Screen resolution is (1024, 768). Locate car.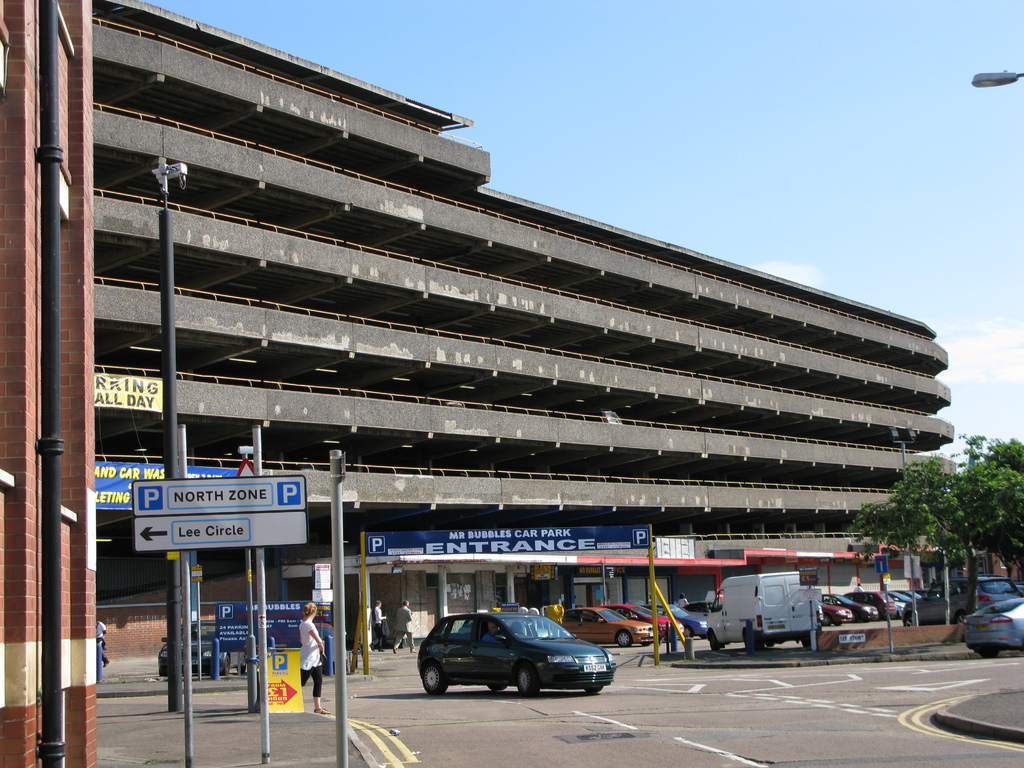
899 575 1023 627.
